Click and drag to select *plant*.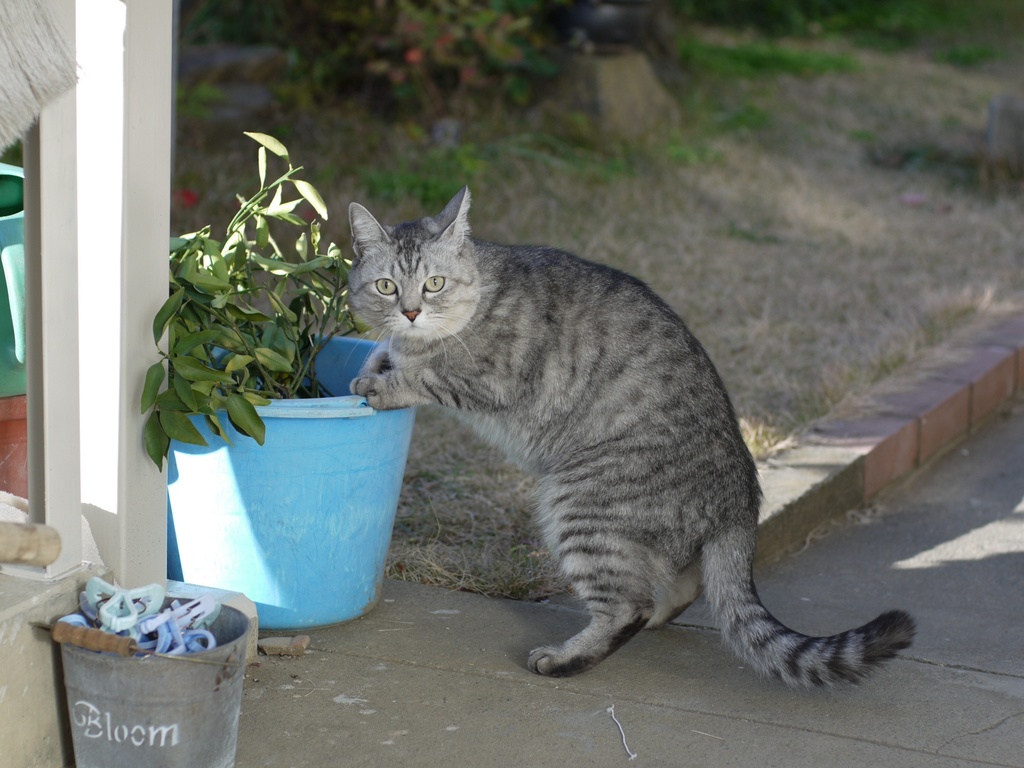
Selection: [784,1,982,45].
